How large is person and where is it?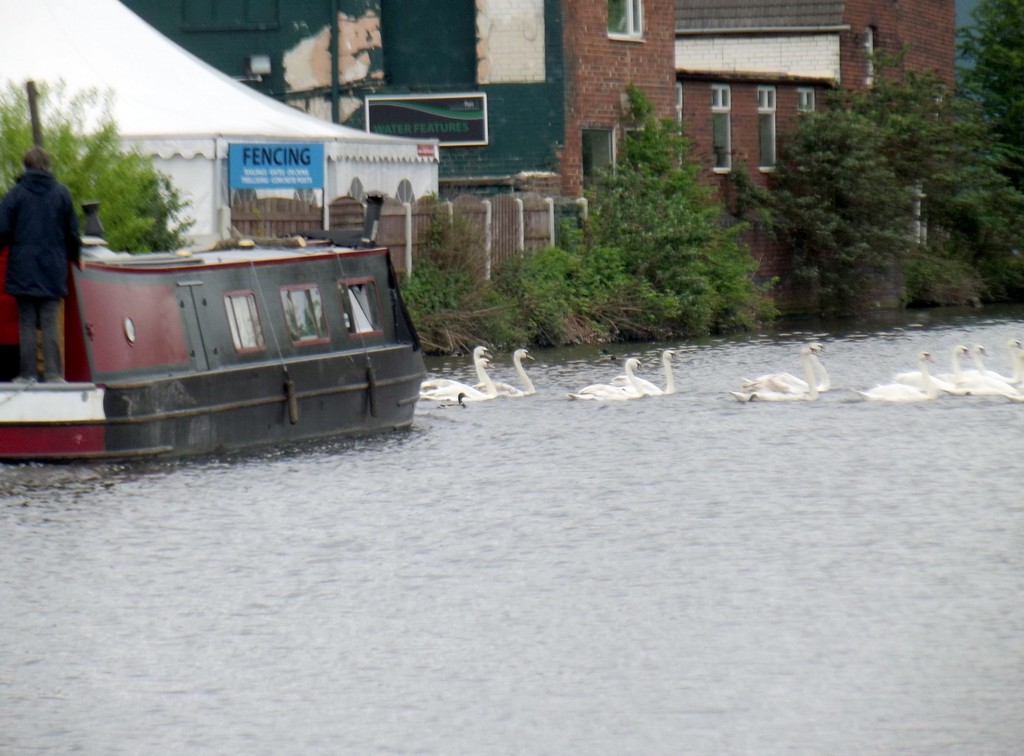
Bounding box: locate(4, 139, 67, 368).
